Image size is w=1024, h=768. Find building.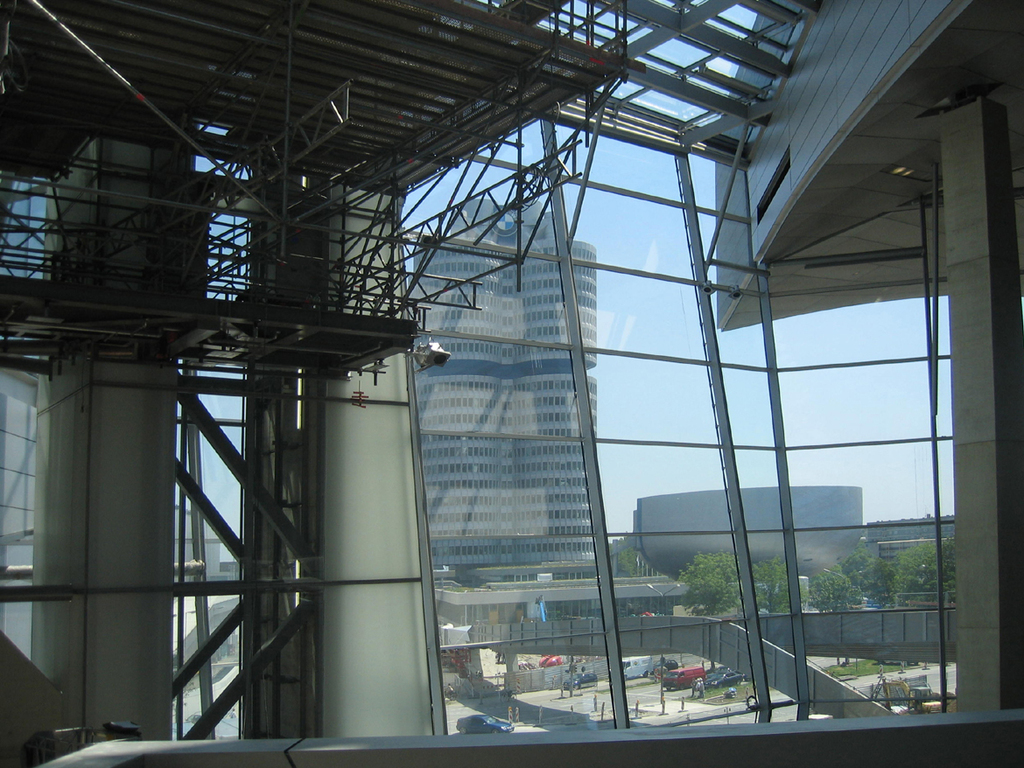
[406, 197, 602, 574].
